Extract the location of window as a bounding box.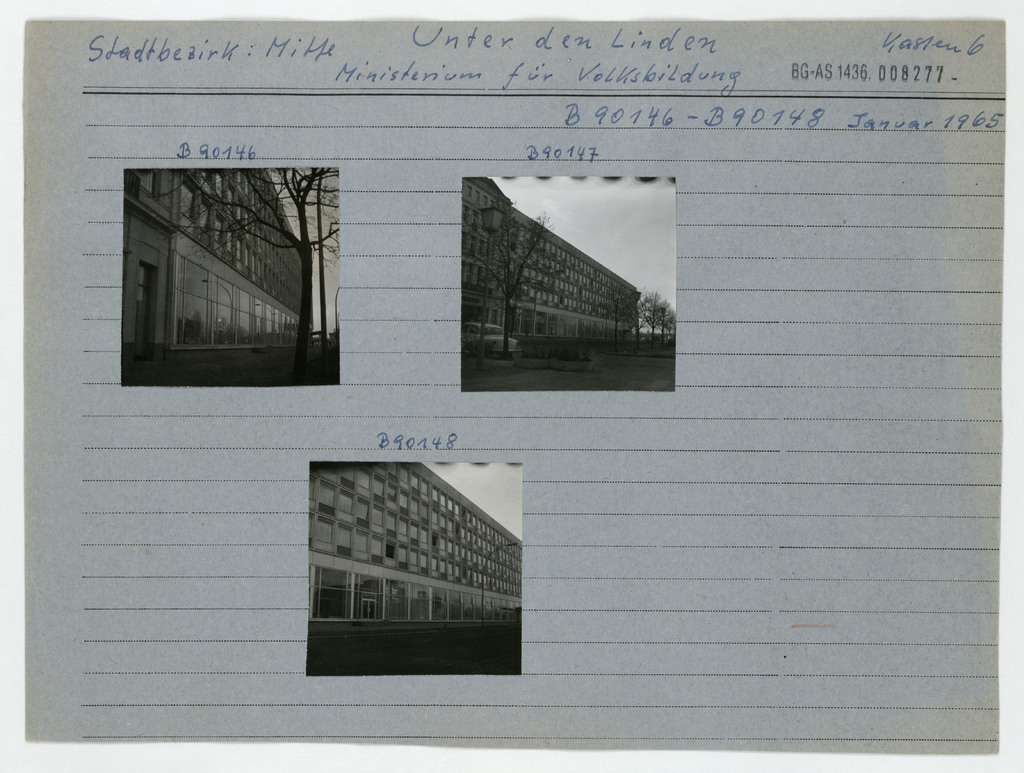
<box>472,534,481,548</box>.
